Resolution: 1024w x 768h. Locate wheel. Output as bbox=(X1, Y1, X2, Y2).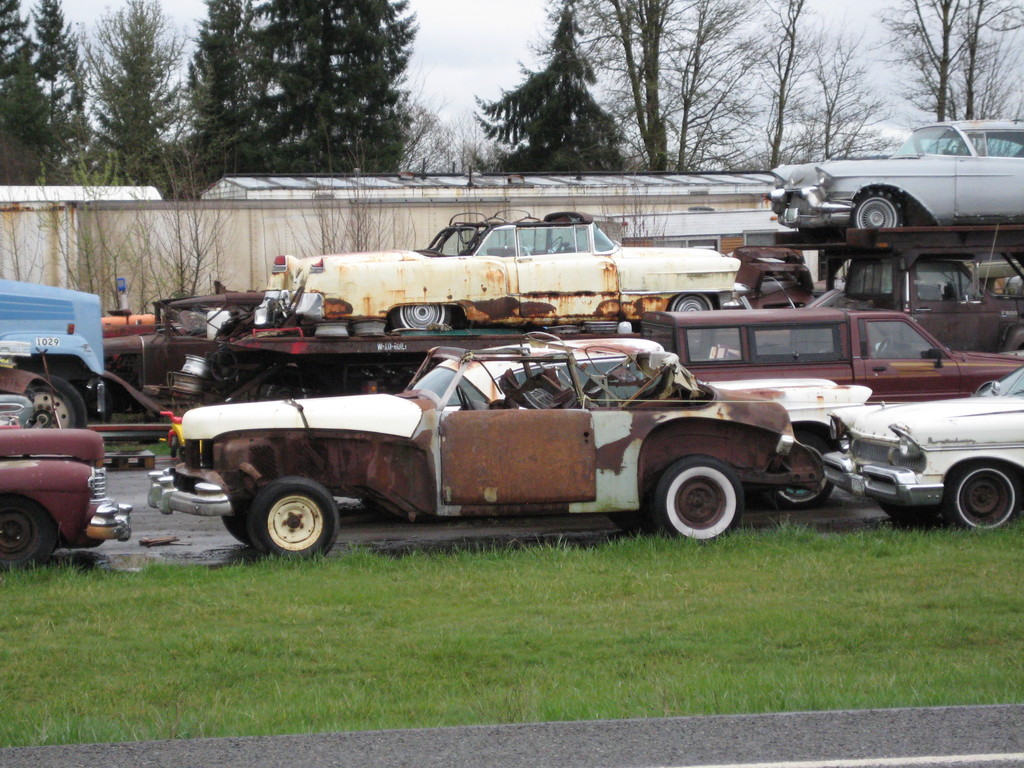
bbox=(943, 466, 1019, 534).
